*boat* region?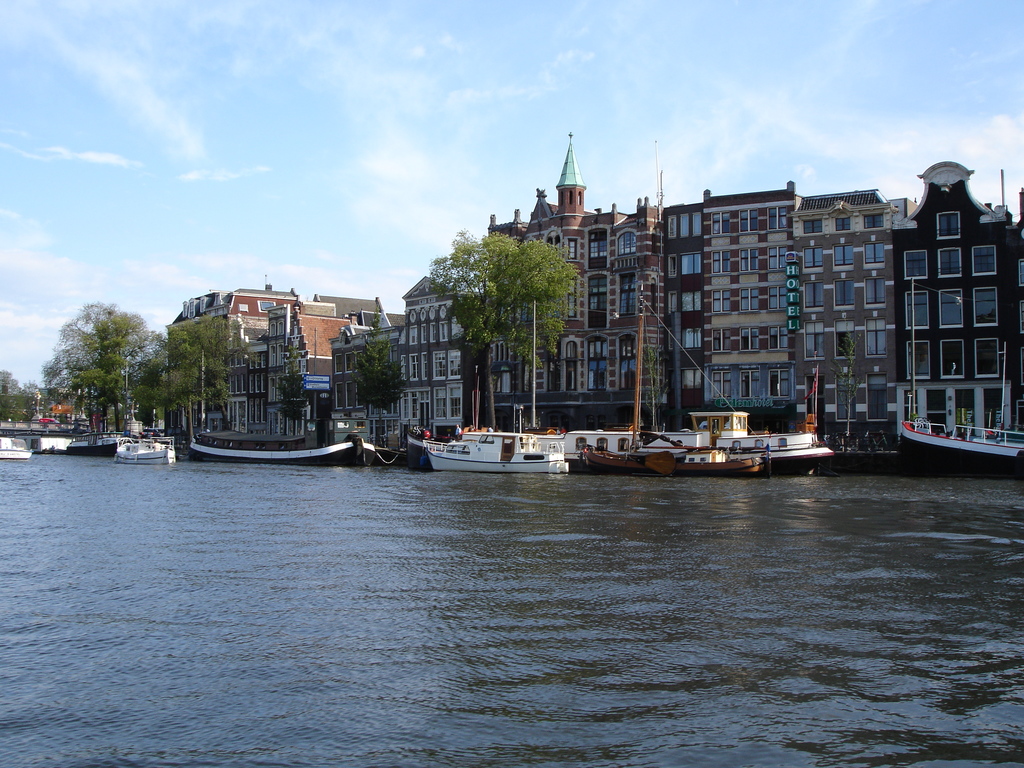
<box>576,282,768,490</box>
